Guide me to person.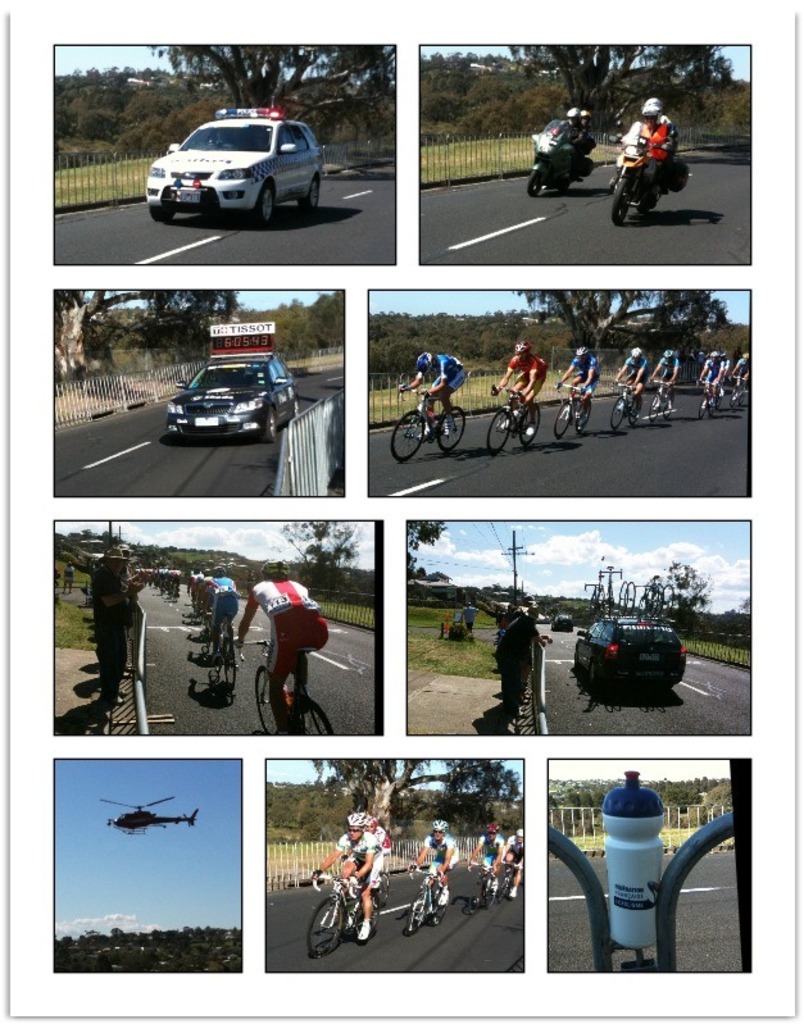
Guidance: [x1=651, y1=347, x2=680, y2=413].
